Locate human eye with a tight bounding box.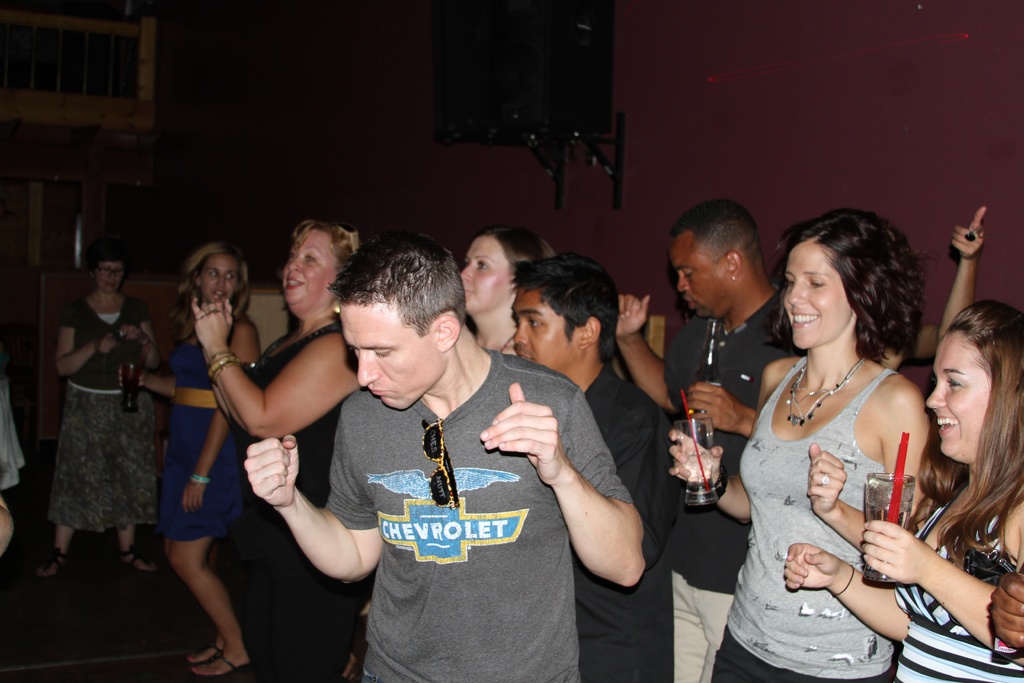
[x1=527, y1=315, x2=543, y2=329].
